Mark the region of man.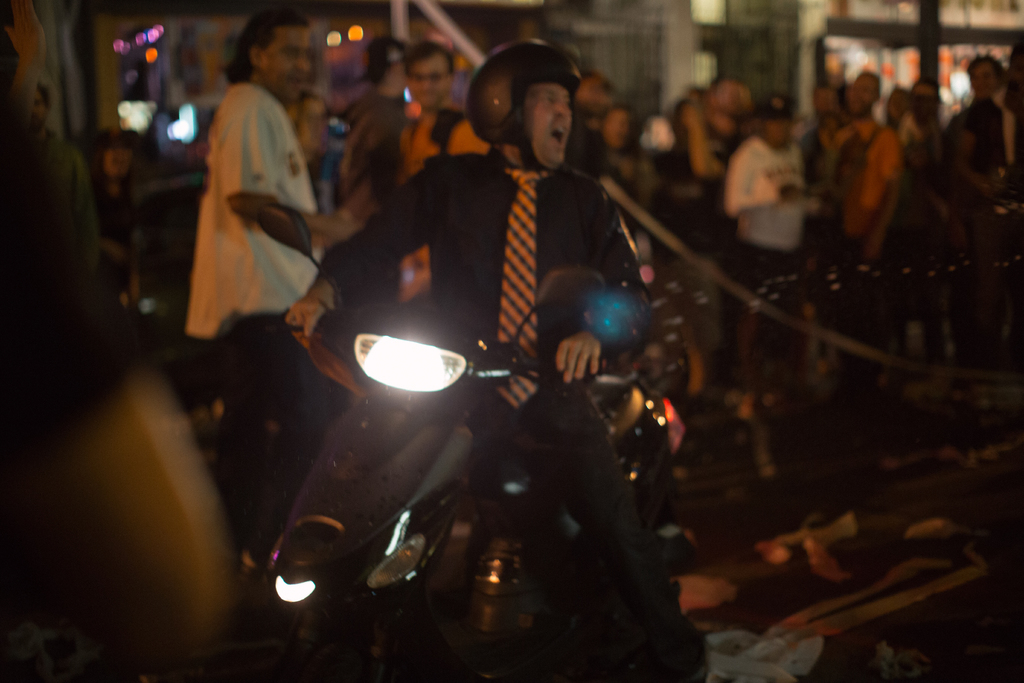
Region: [349,51,508,309].
